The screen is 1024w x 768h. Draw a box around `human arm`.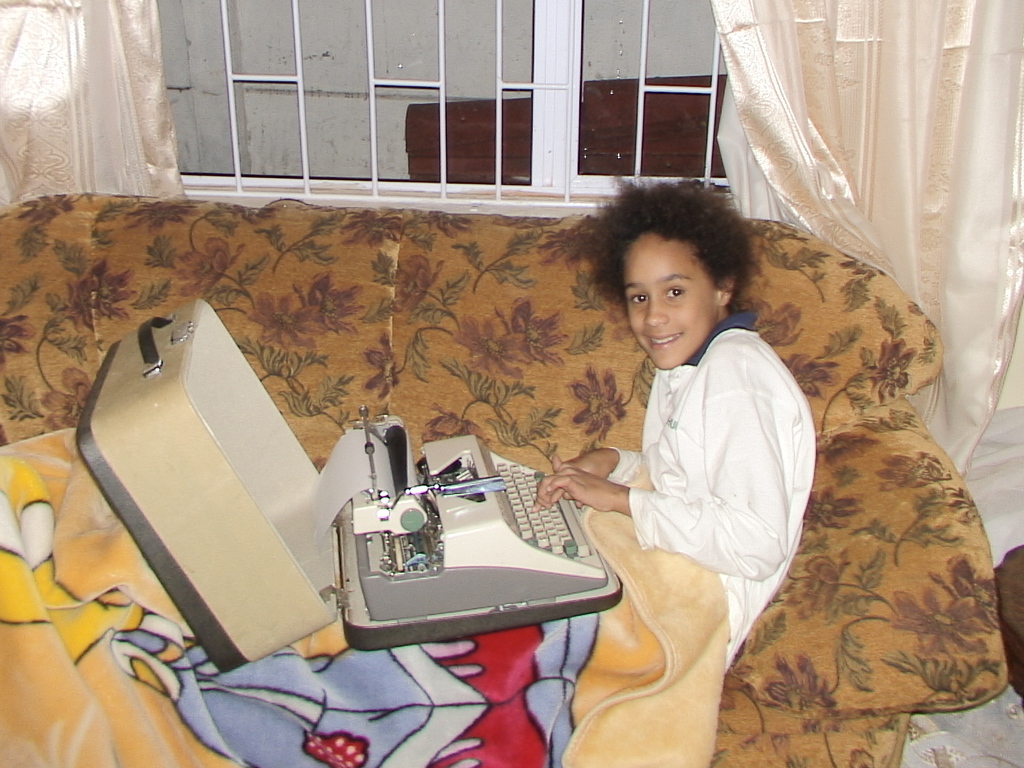
{"left": 557, "top": 399, "right": 659, "bottom": 488}.
